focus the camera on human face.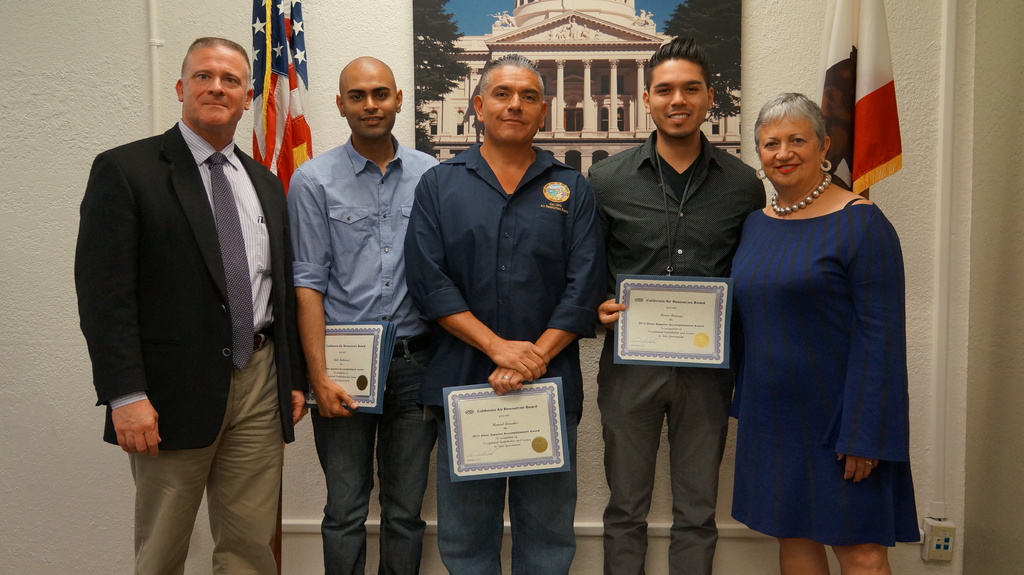
Focus region: (479,64,545,145).
